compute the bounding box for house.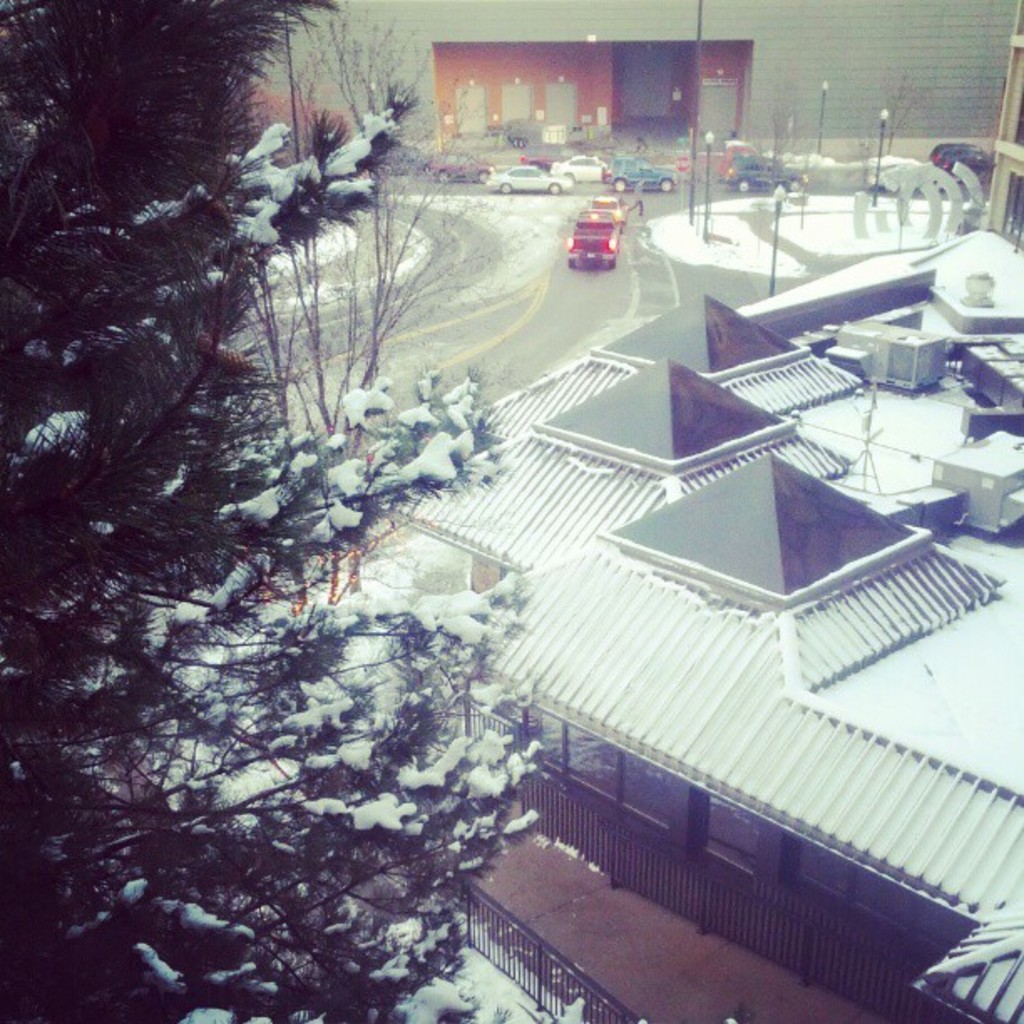
[381,350,862,594].
